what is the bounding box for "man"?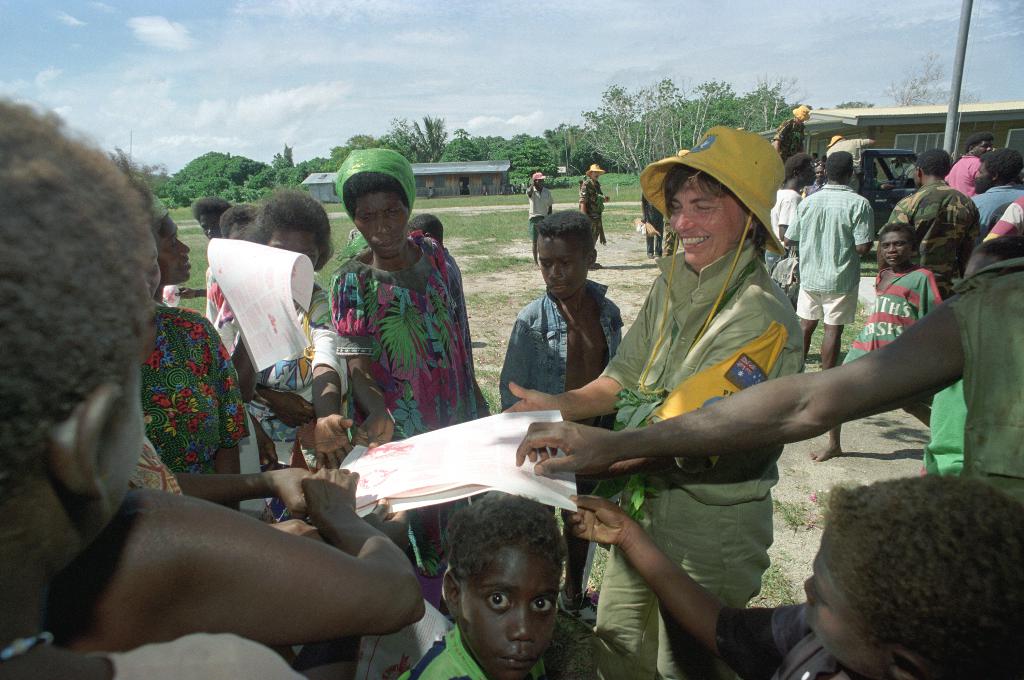
[x1=780, y1=138, x2=875, y2=363].
